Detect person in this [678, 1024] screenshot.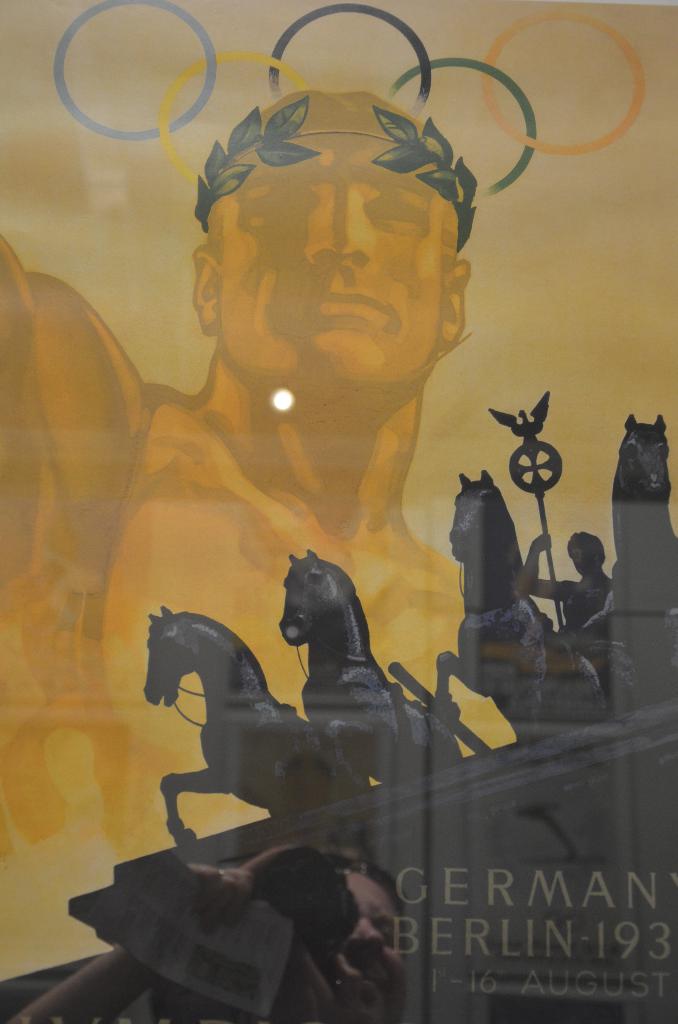
Detection: <box>97,117,536,970</box>.
